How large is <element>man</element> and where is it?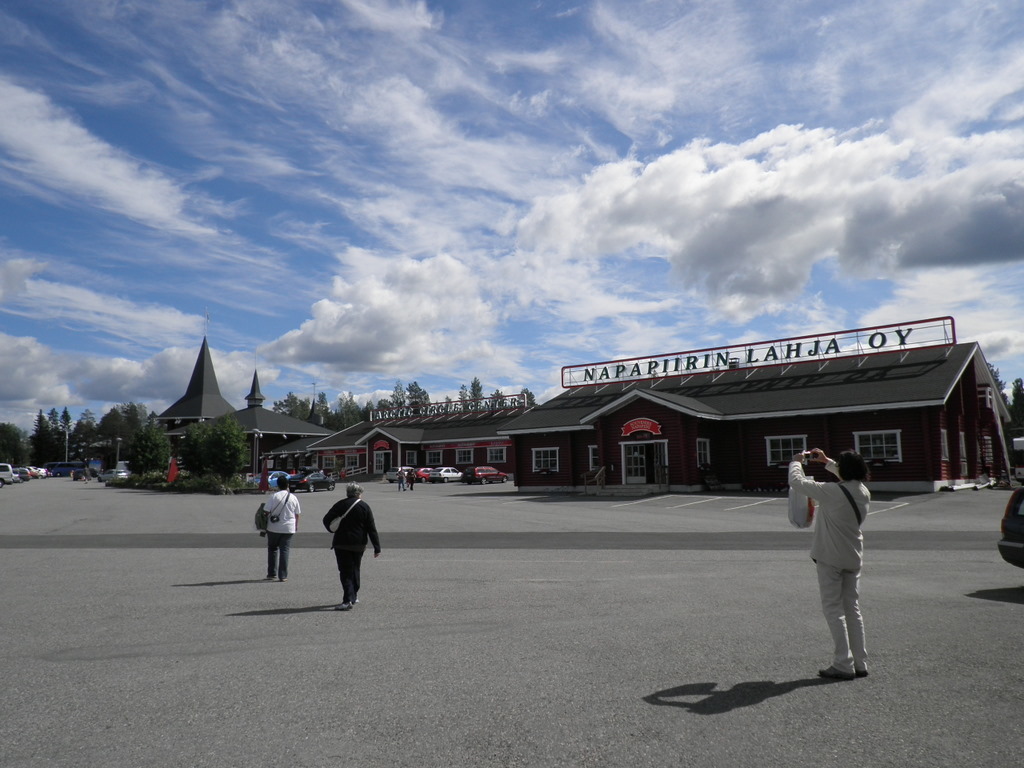
Bounding box: crop(784, 446, 874, 673).
